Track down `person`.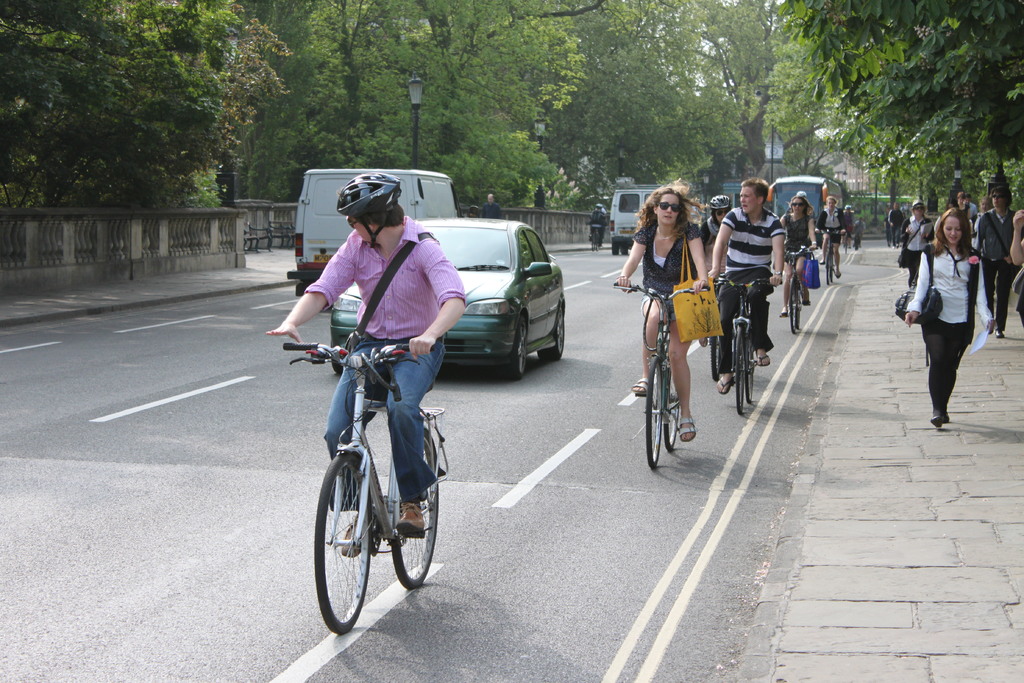
Tracked to rect(966, 194, 977, 220).
